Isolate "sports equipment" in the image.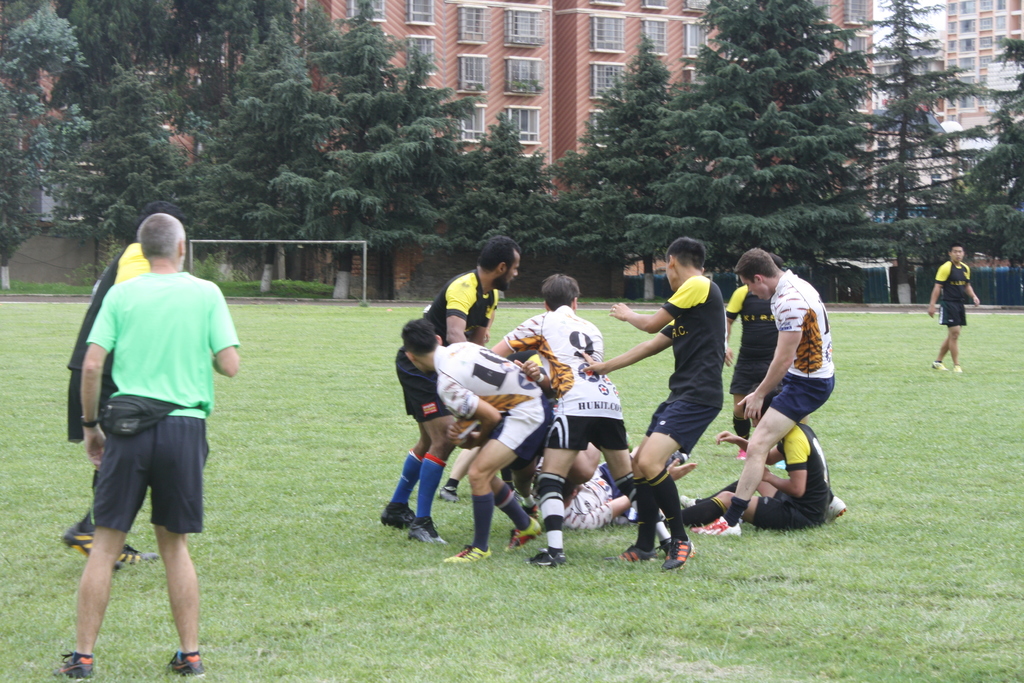
Isolated region: Rect(660, 534, 697, 571).
